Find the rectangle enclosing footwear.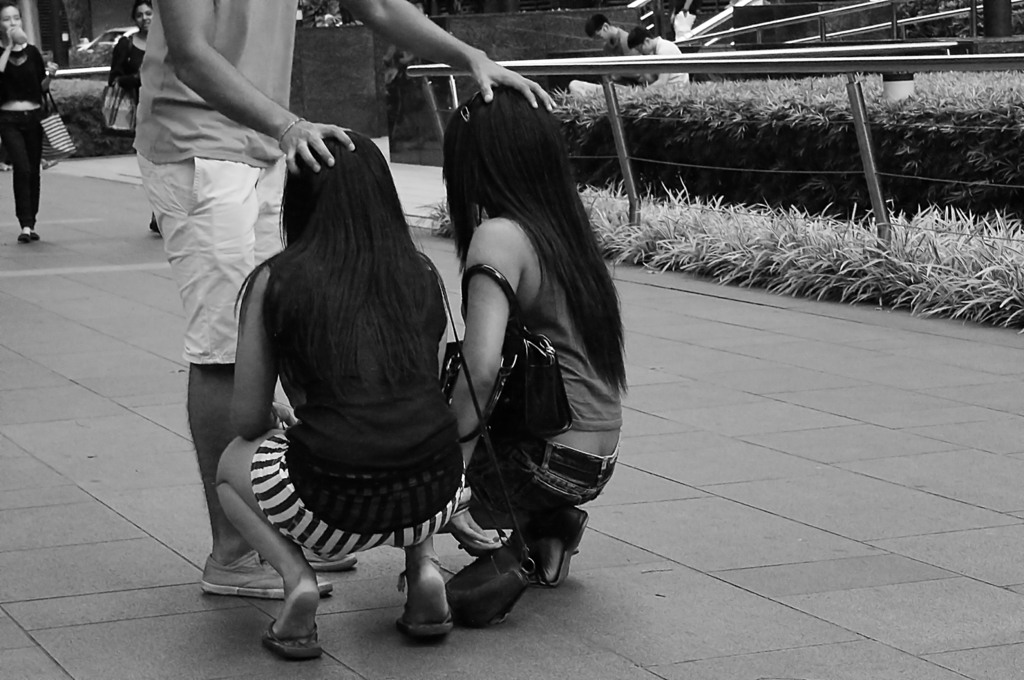
bbox(17, 231, 29, 247).
